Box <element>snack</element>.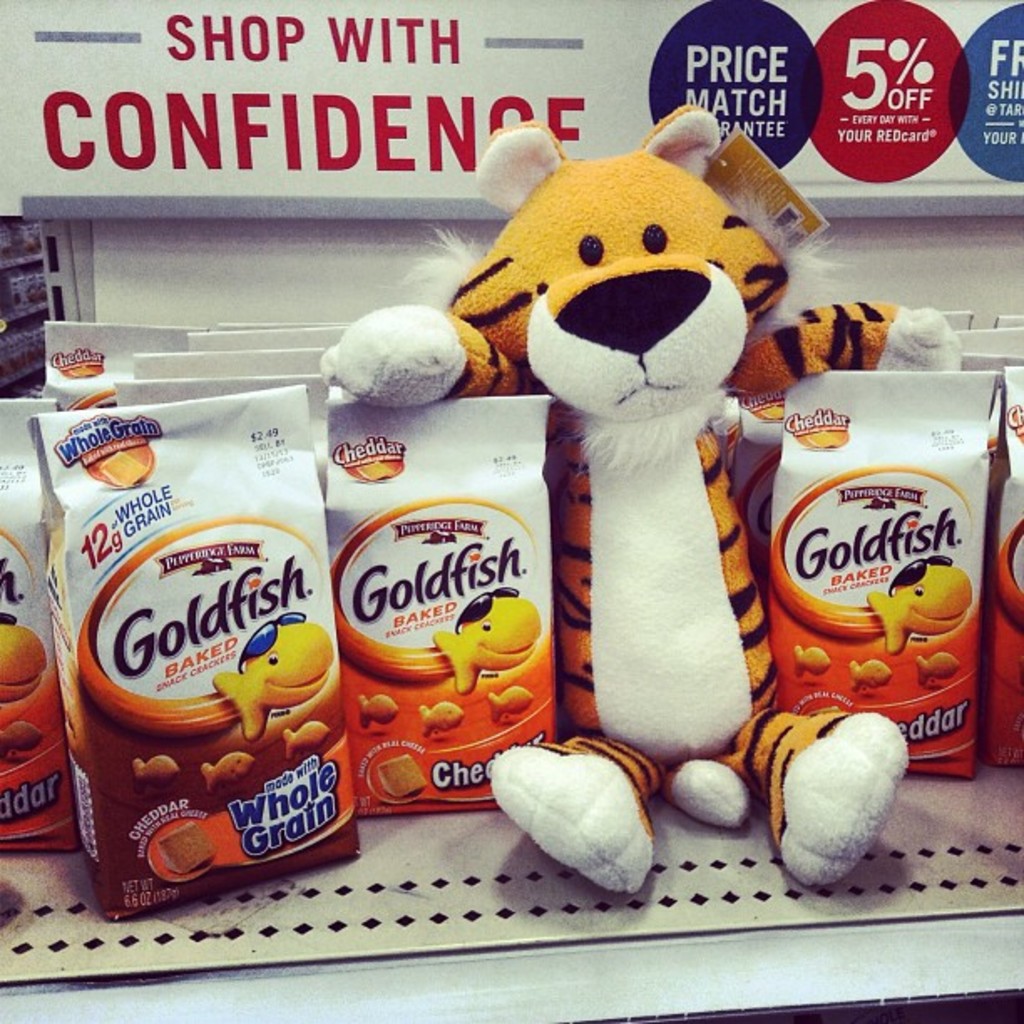
bbox(489, 686, 534, 724).
